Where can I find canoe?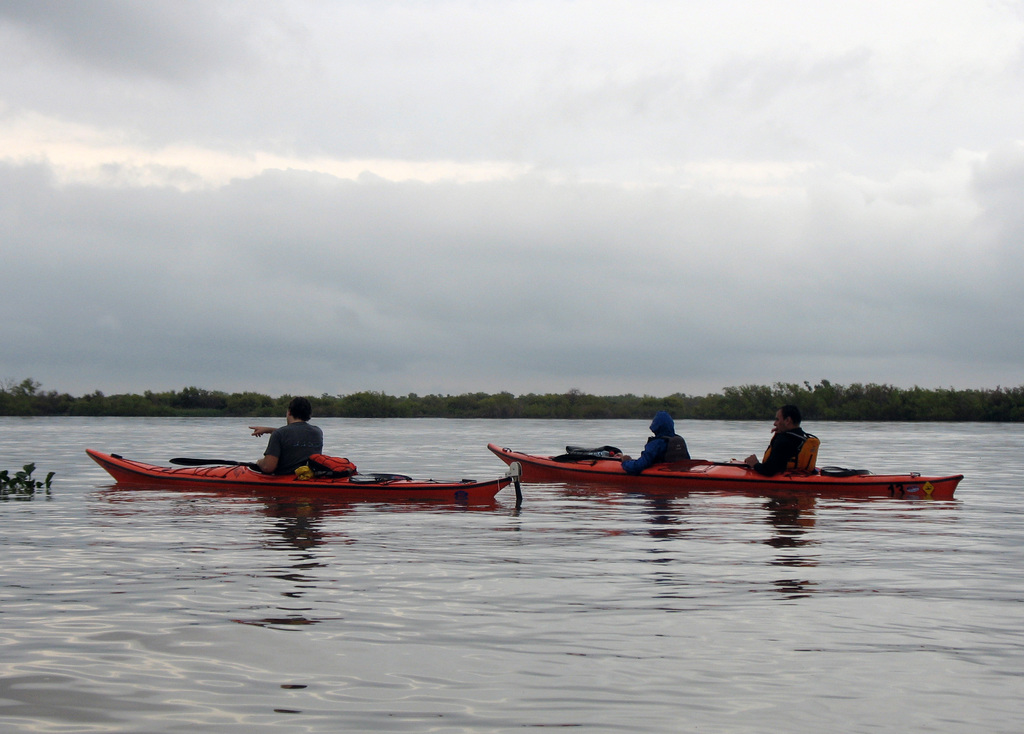
You can find it at <region>488, 444, 963, 499</region>.
